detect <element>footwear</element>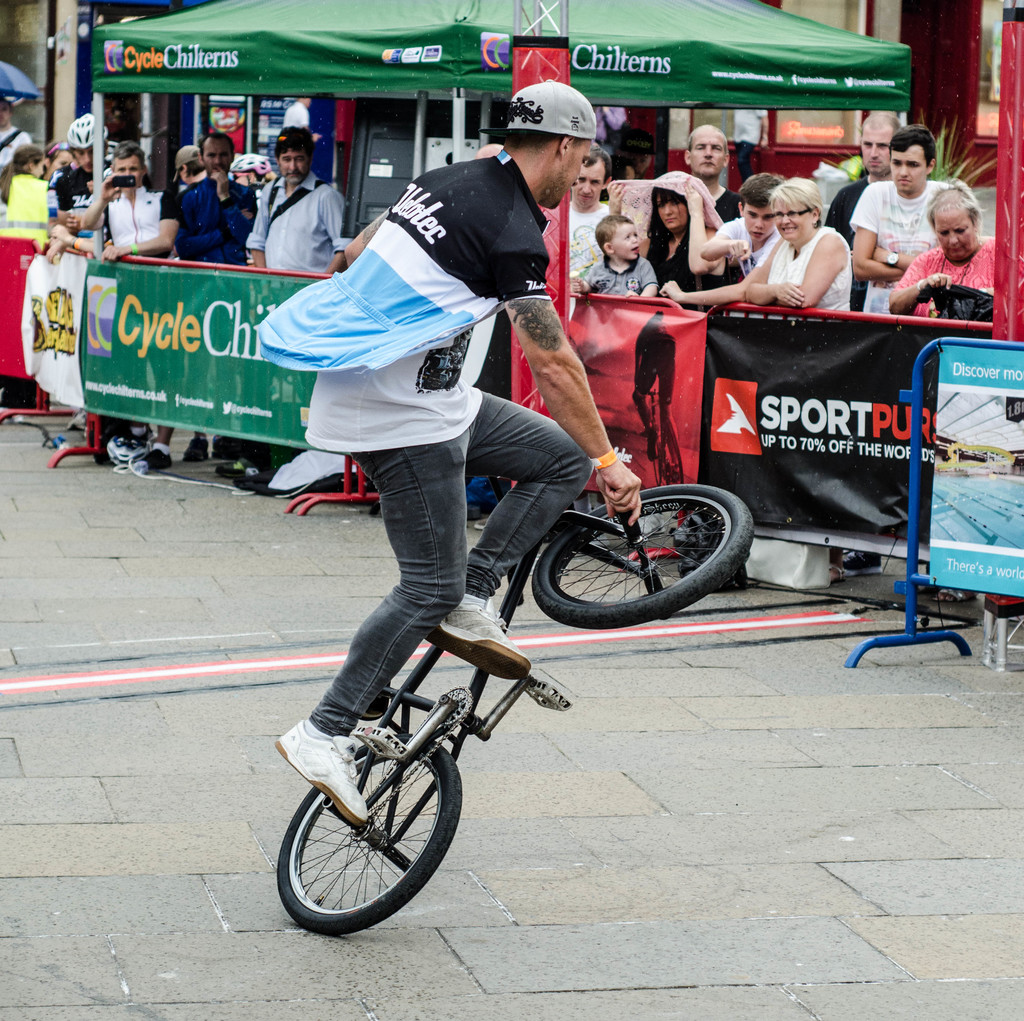
l=831, t=545, r=890, b=579
